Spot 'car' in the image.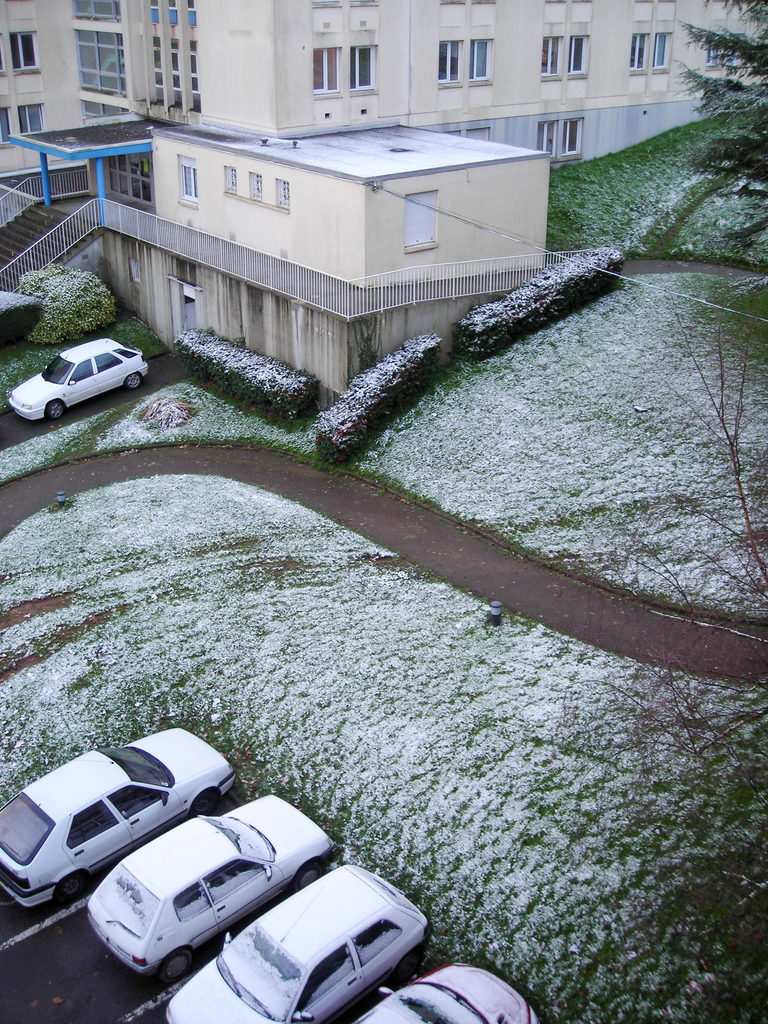
'car' found at locate(355, 958, 540, 1023).
